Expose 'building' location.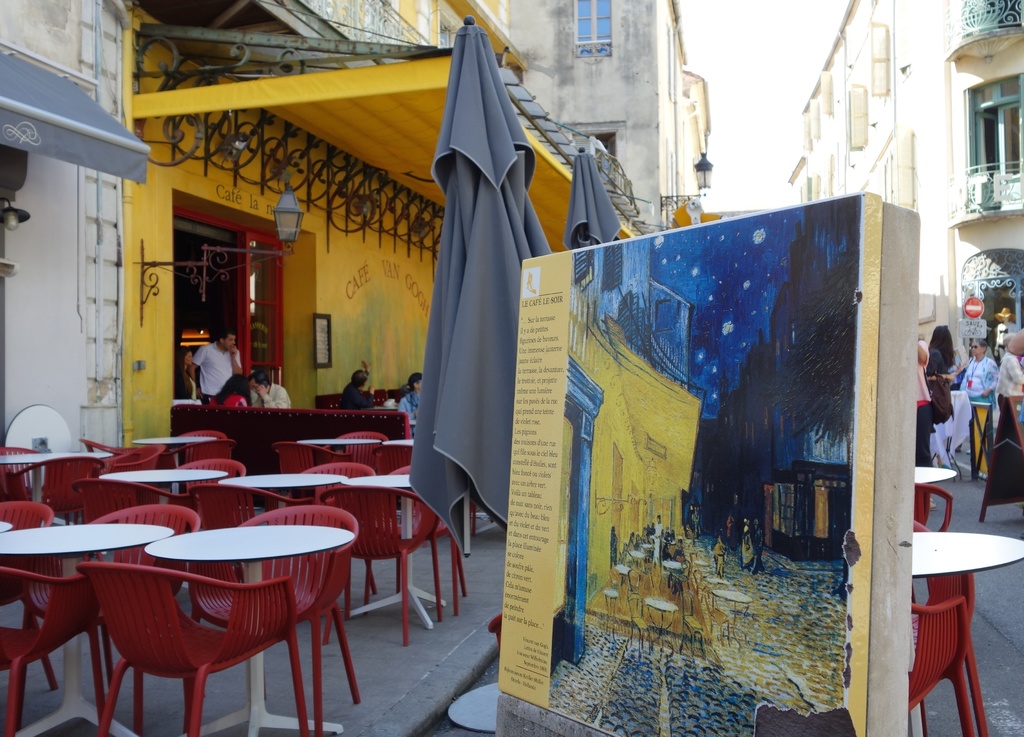
Exposed at 504/1/688/236.
